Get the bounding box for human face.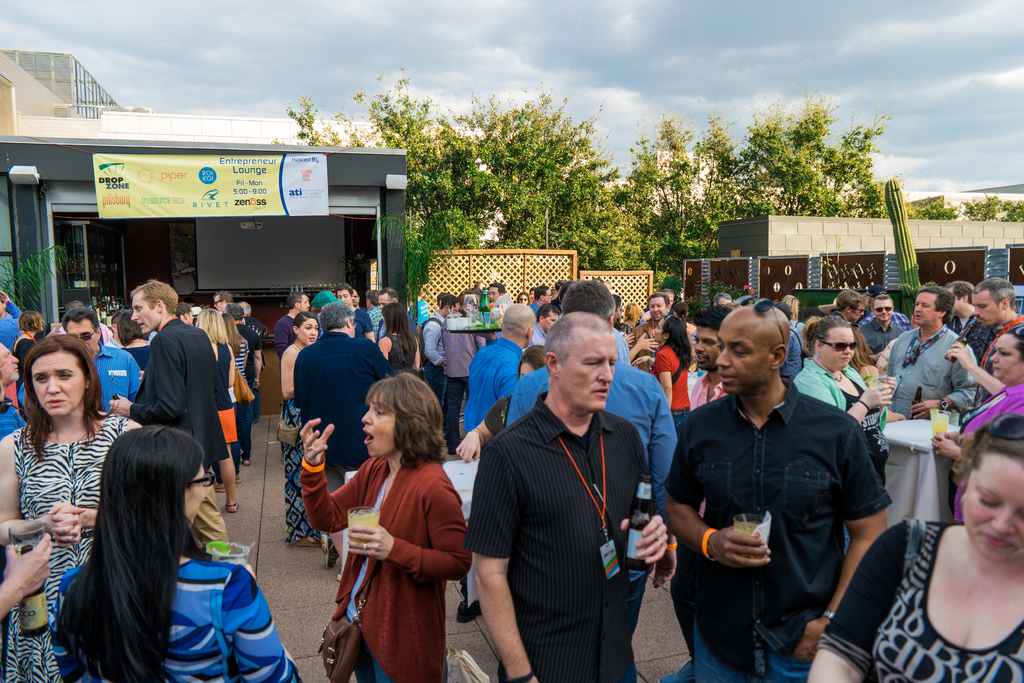
bbox=[876, 299, 893, 320].
